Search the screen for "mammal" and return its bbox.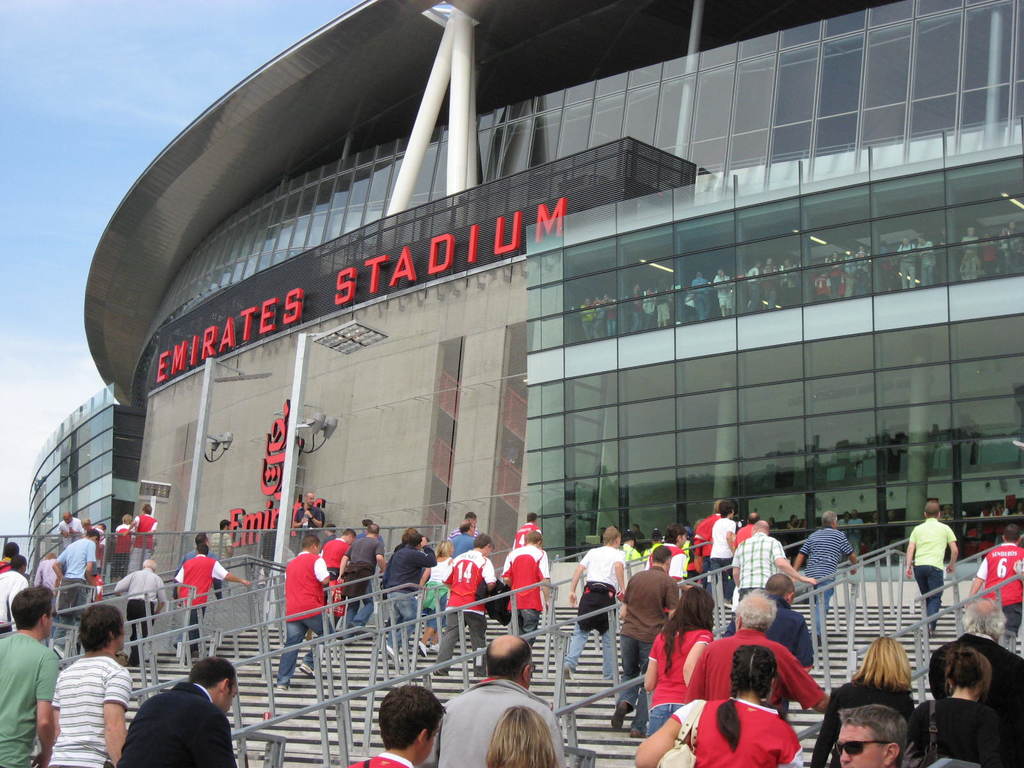
Found: <box>640,522,690,612</box>.
